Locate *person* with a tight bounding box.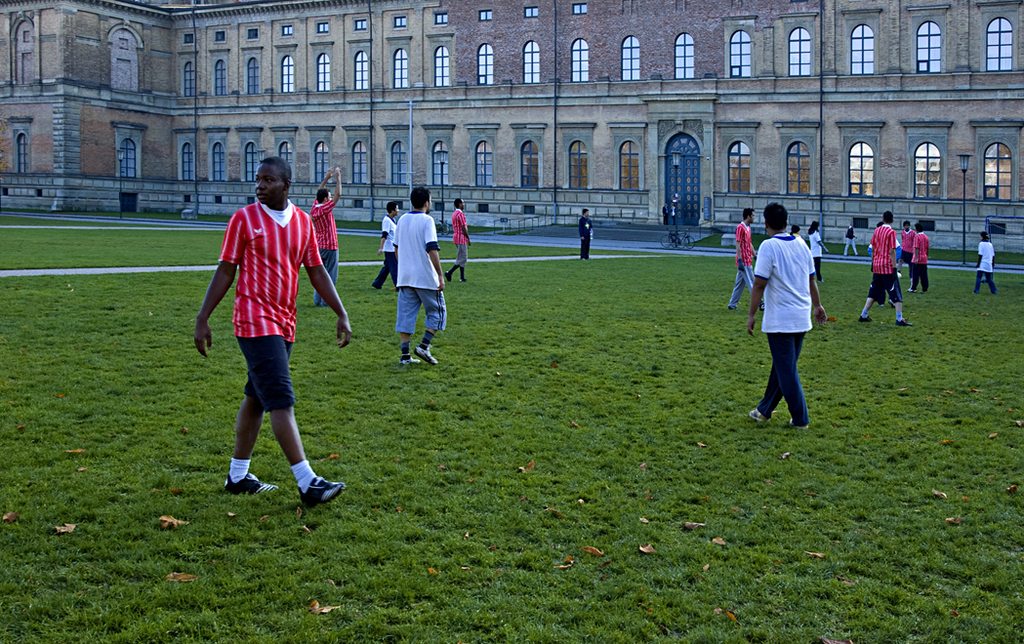
574, 206, 594, 262.
